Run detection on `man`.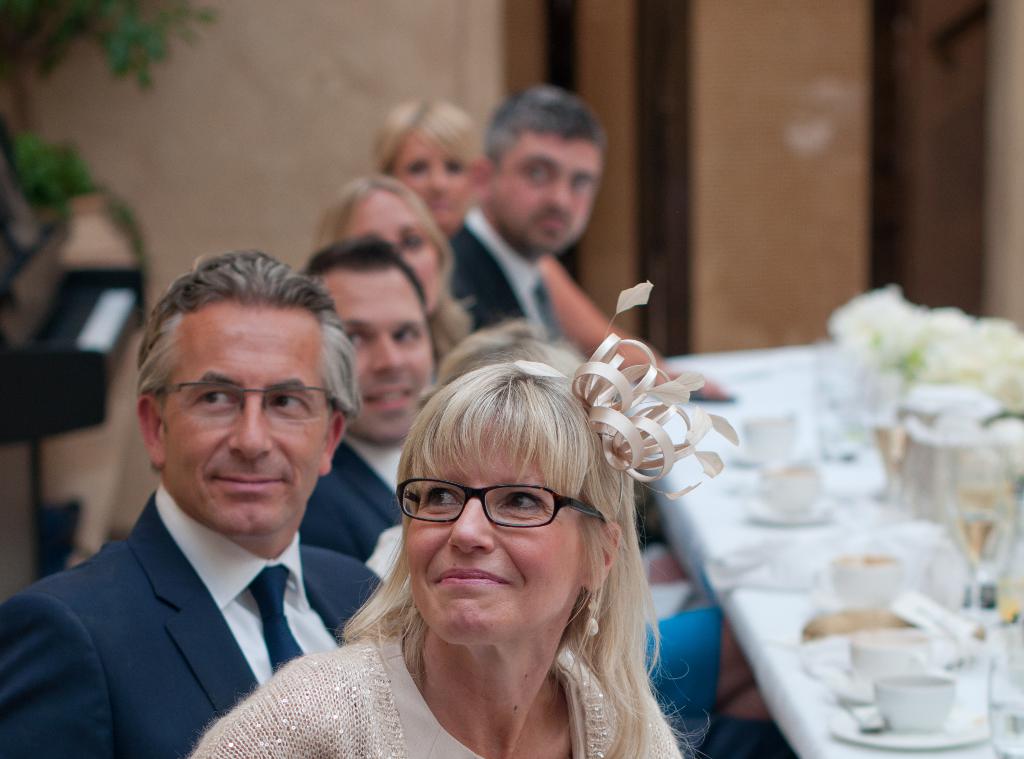
Result: locate(19, 268, 410, 758).
